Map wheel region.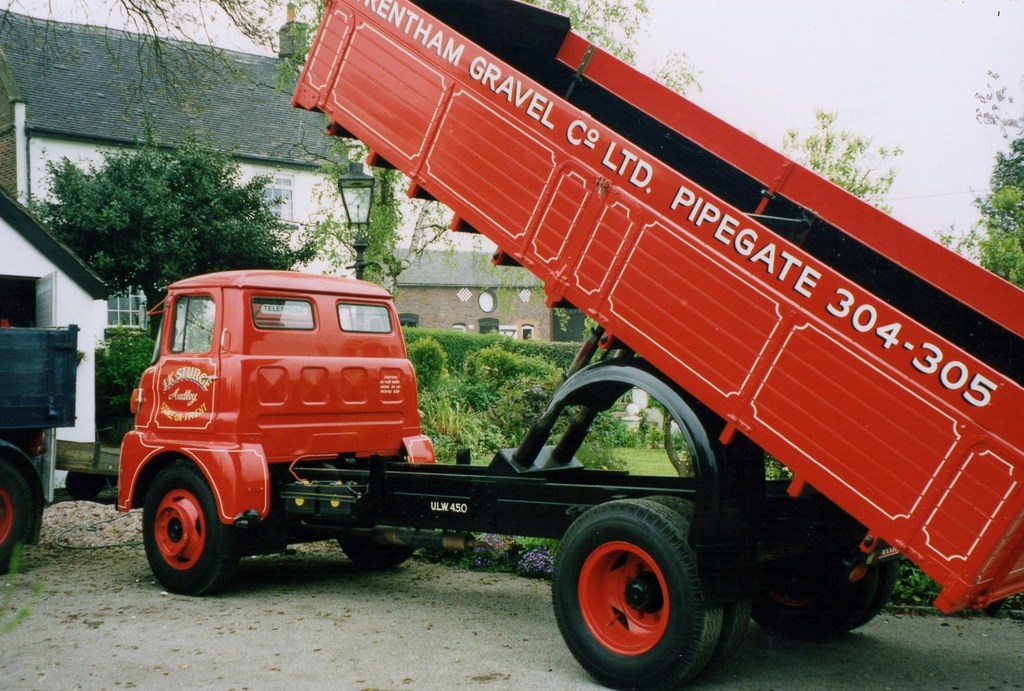
Mapped to crop(143, 468, 239, 599).
